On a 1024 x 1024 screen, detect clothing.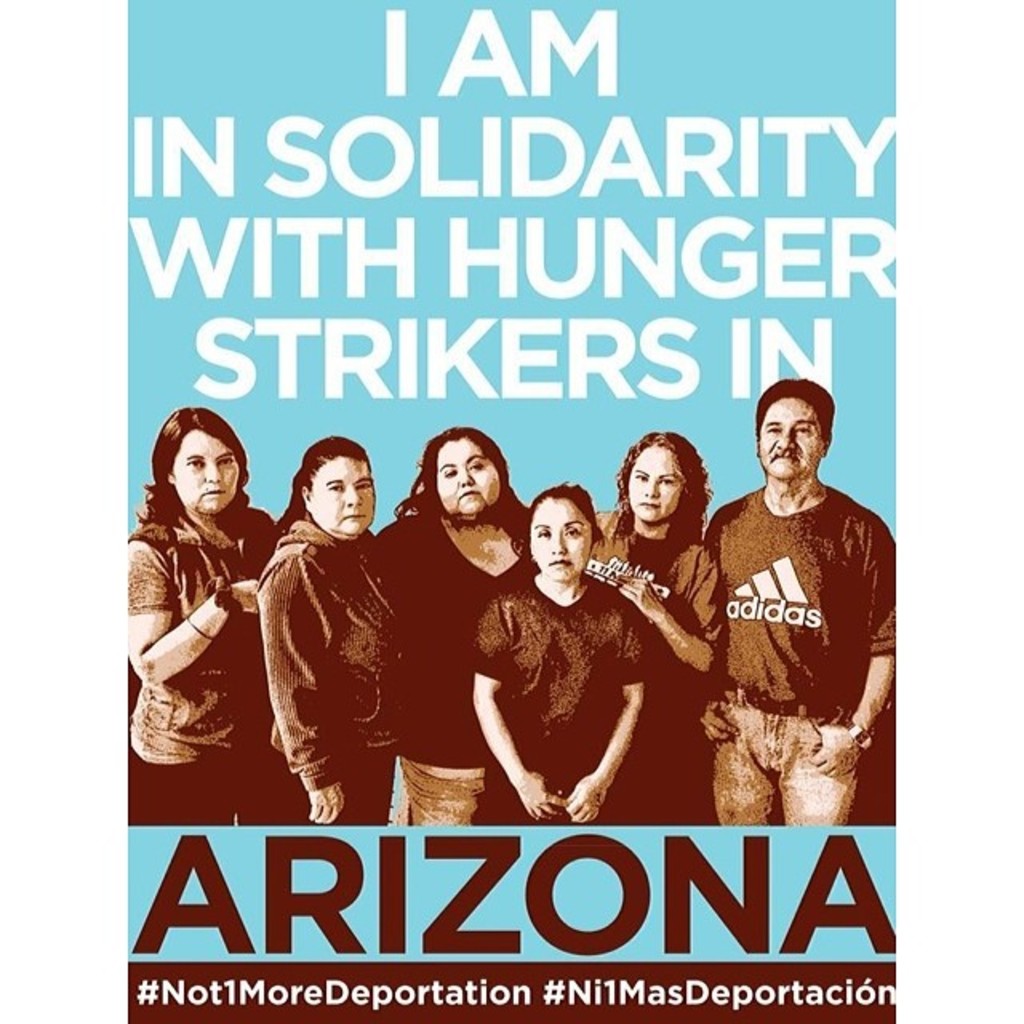
<bbox>125, 491, 267, 826</bbox>.
